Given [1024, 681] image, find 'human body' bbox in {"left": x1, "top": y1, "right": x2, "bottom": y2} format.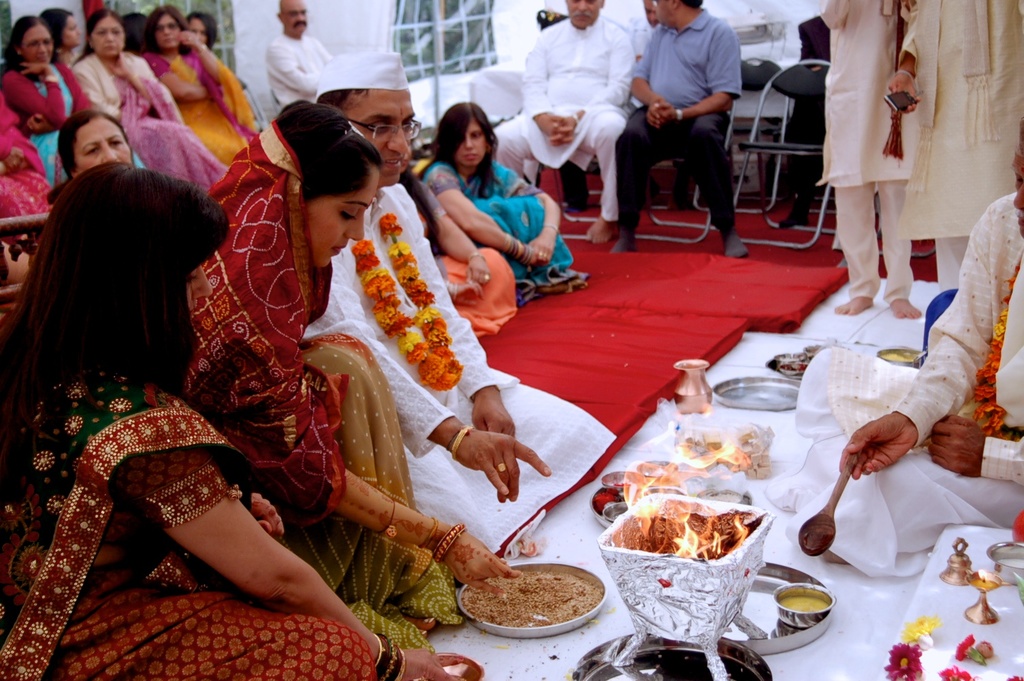
{"left": 611, "top": 0, "right": 746, "bottom": 255}.
